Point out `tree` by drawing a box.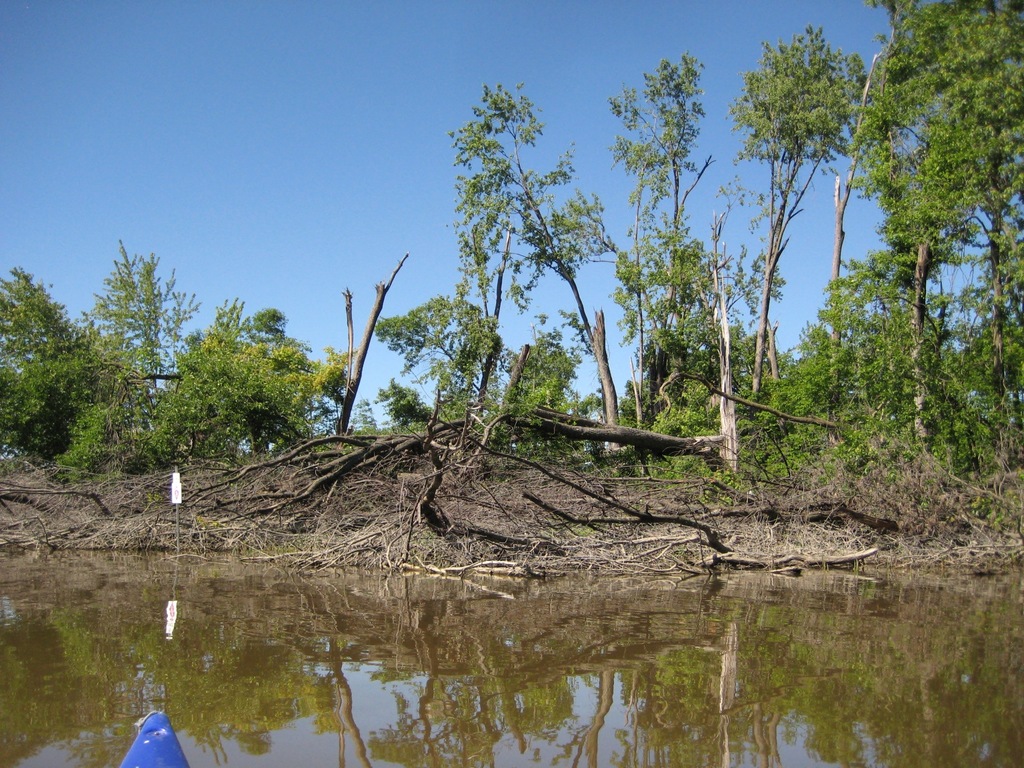
region(593, 49, 760, 434).
